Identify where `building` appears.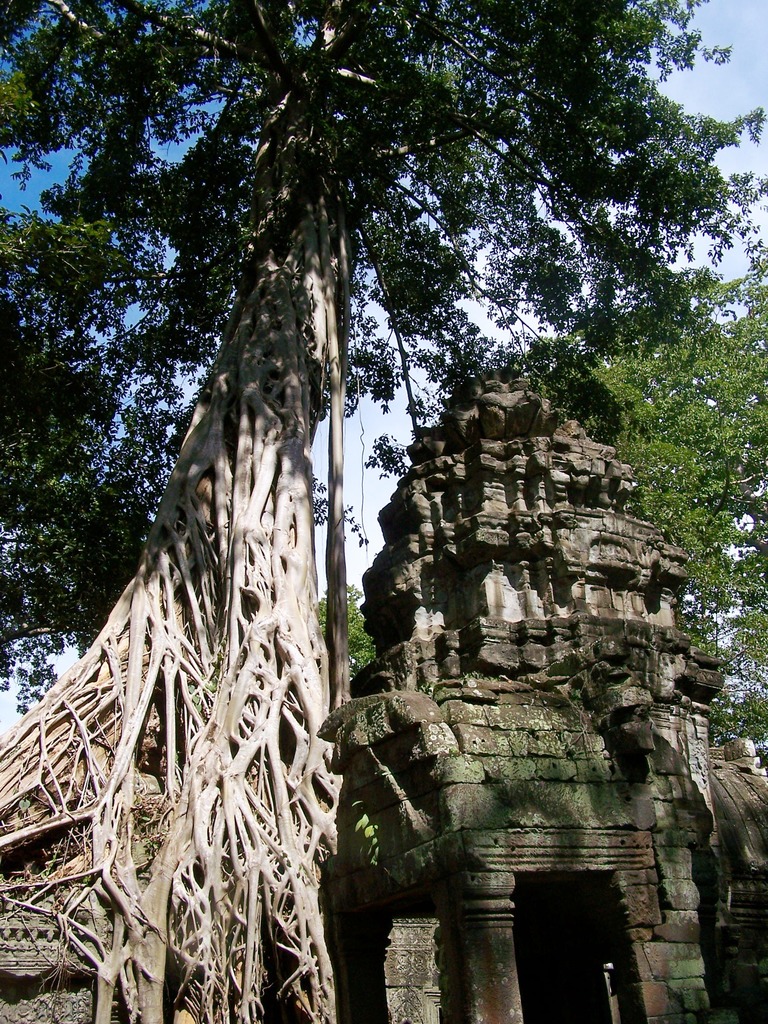
Appears at Rect(312, 360, 767, 1023).
